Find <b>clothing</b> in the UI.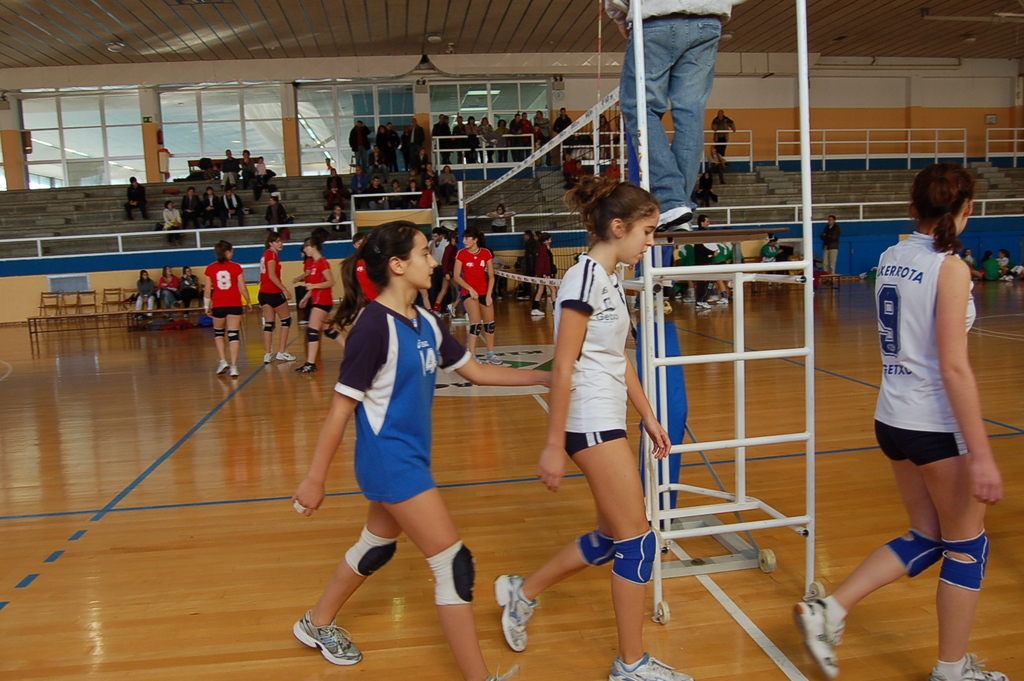
UI element at (x1=997, y1=258, x2=1012, y2=279).
